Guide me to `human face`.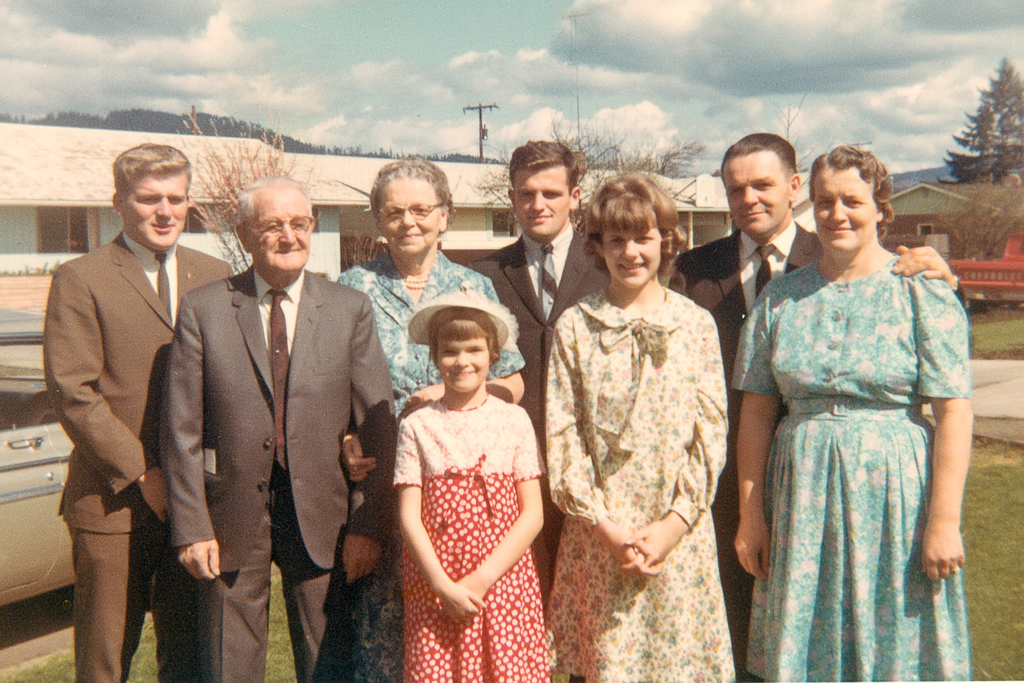
Guidance: bbox=(123, 168, 191, 249).
